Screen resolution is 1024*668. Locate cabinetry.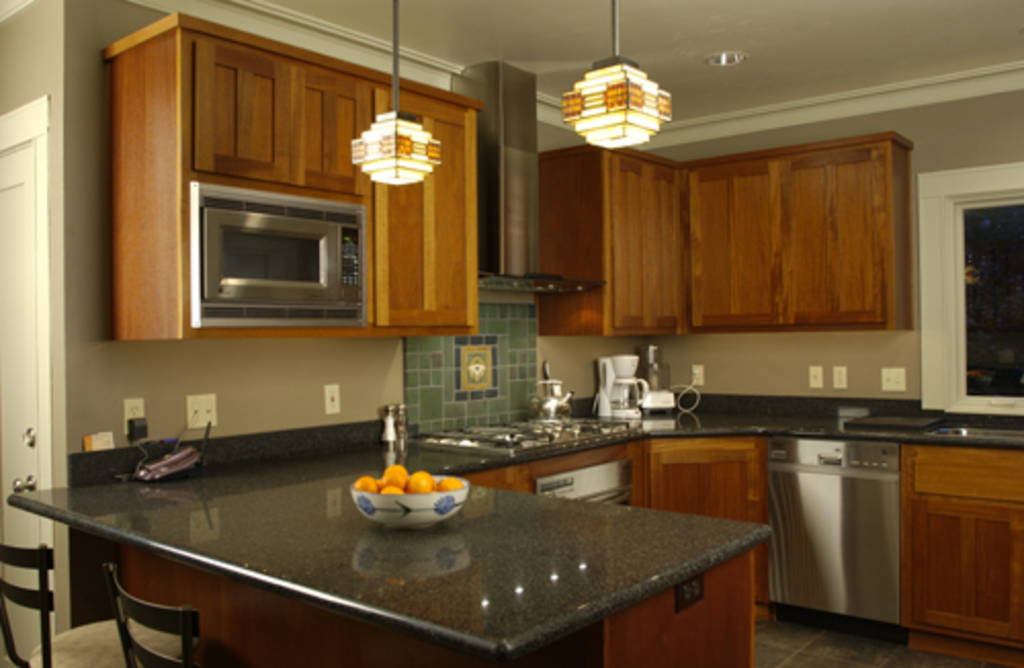
463, 436, 772, 615.
